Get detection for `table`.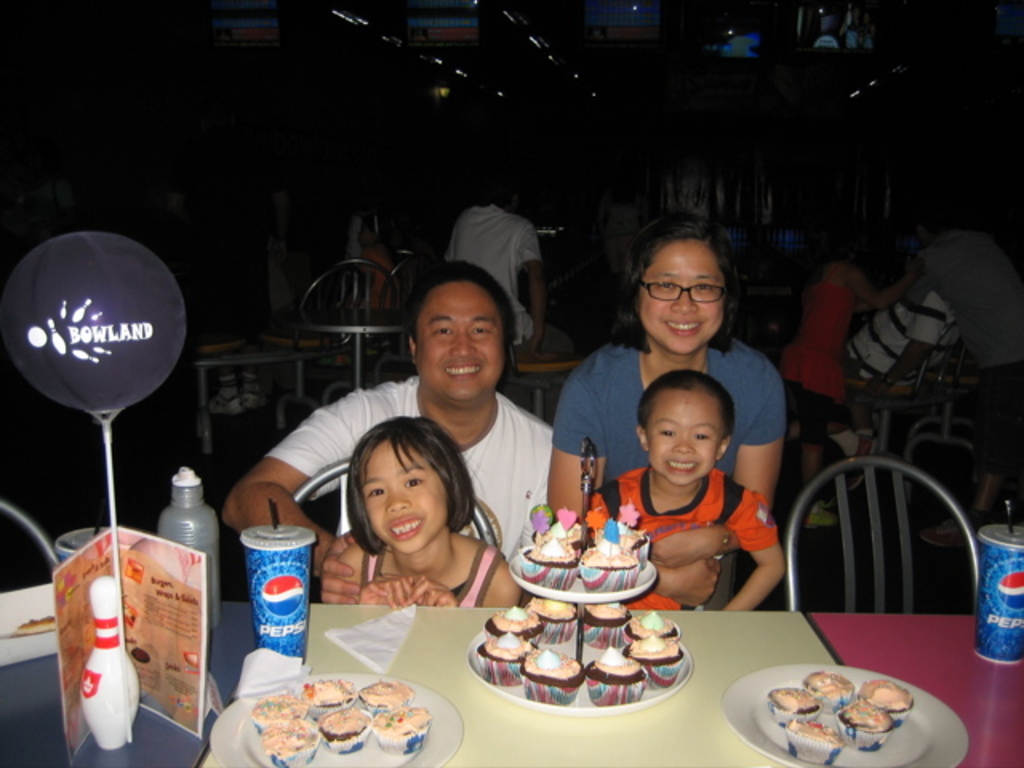
Detection: x1=200 y1=606 x2=1022 y2=766.
